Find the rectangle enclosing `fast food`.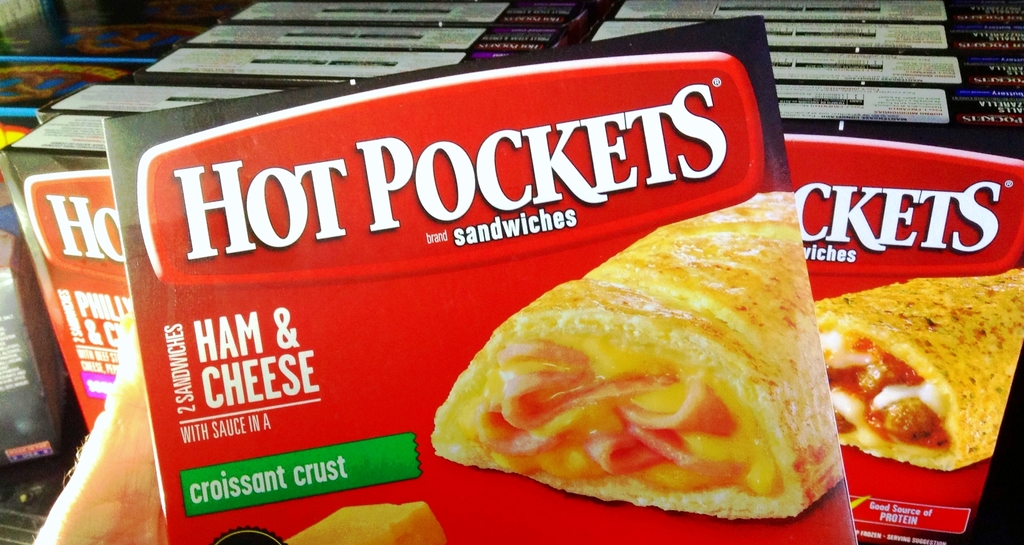
(x1=824, y1=275, x2=1001, y2=486).
